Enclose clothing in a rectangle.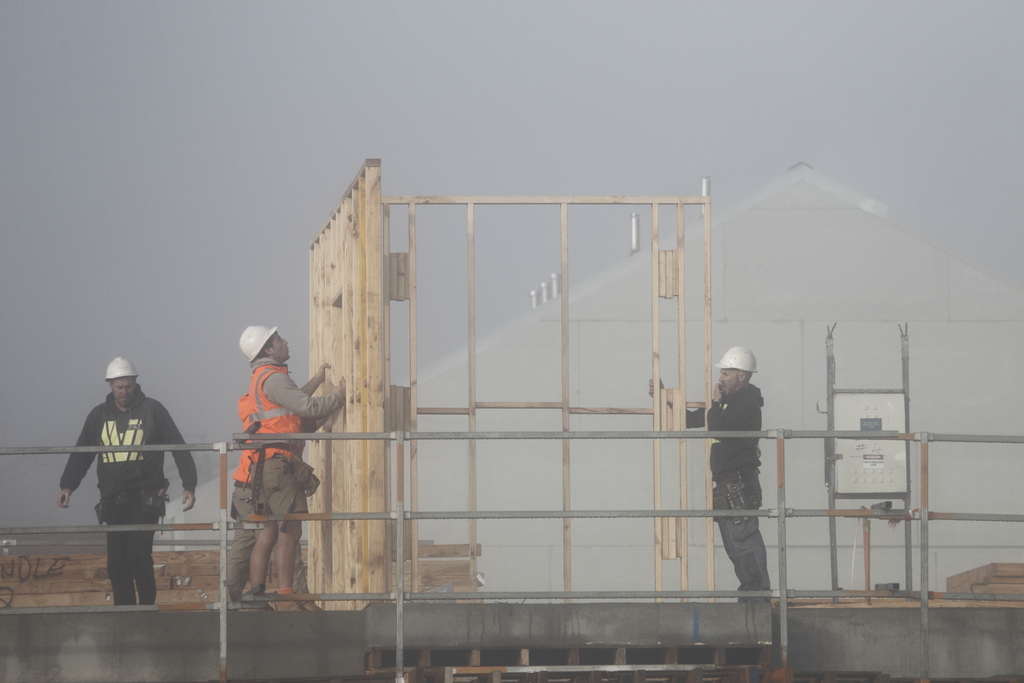
region(58, 390, 188, 616).
